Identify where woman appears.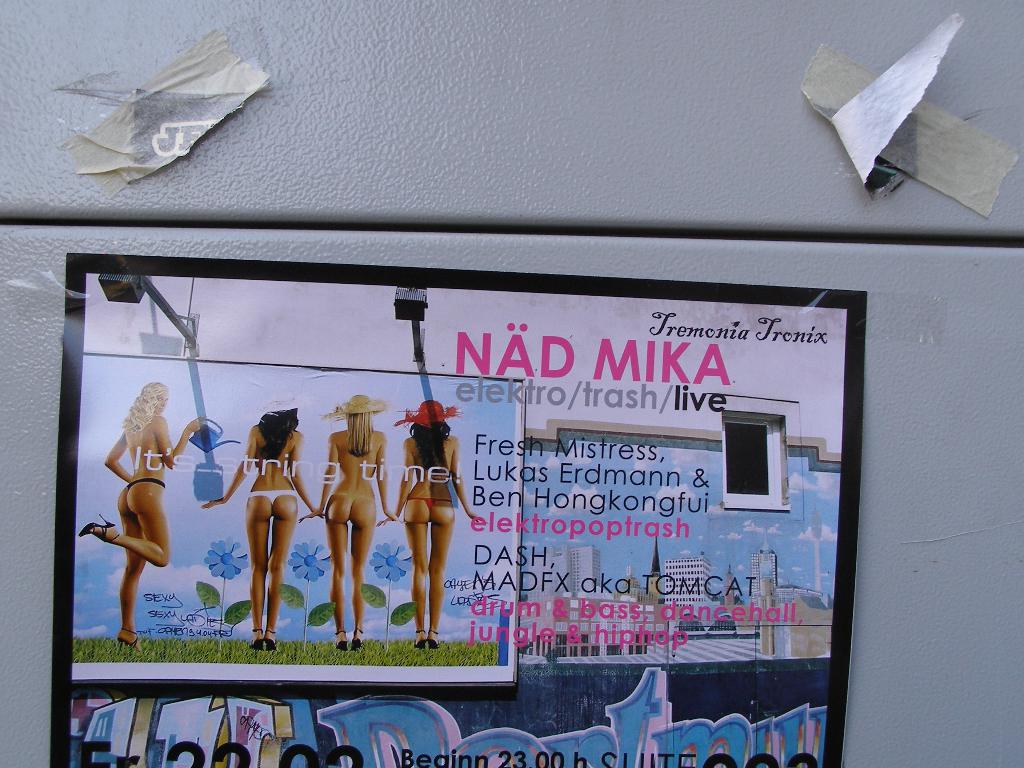
Appears at box=[204, 392, 307, 654].
